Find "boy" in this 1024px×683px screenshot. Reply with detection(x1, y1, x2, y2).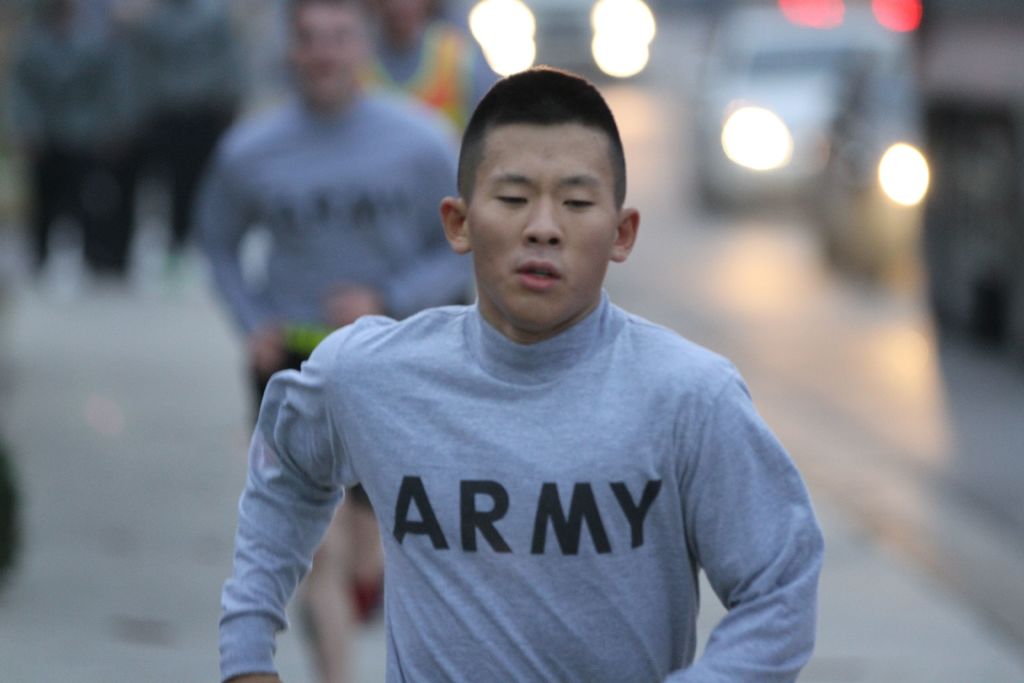
detection(195, 0, 483, 682).
